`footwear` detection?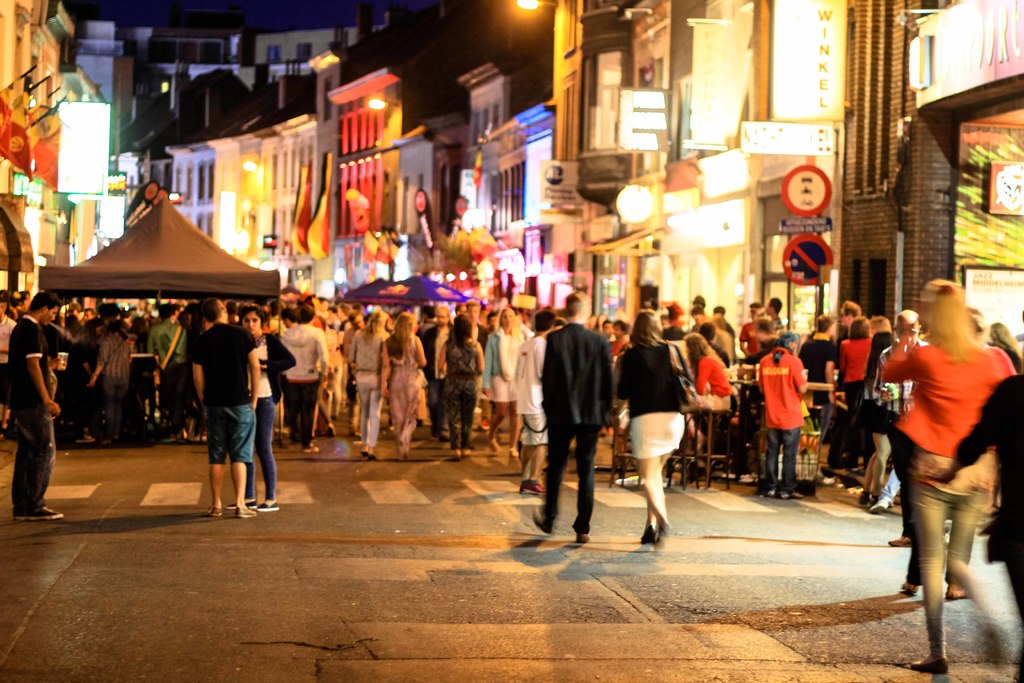
l=639, t=520, r=657, b=548
